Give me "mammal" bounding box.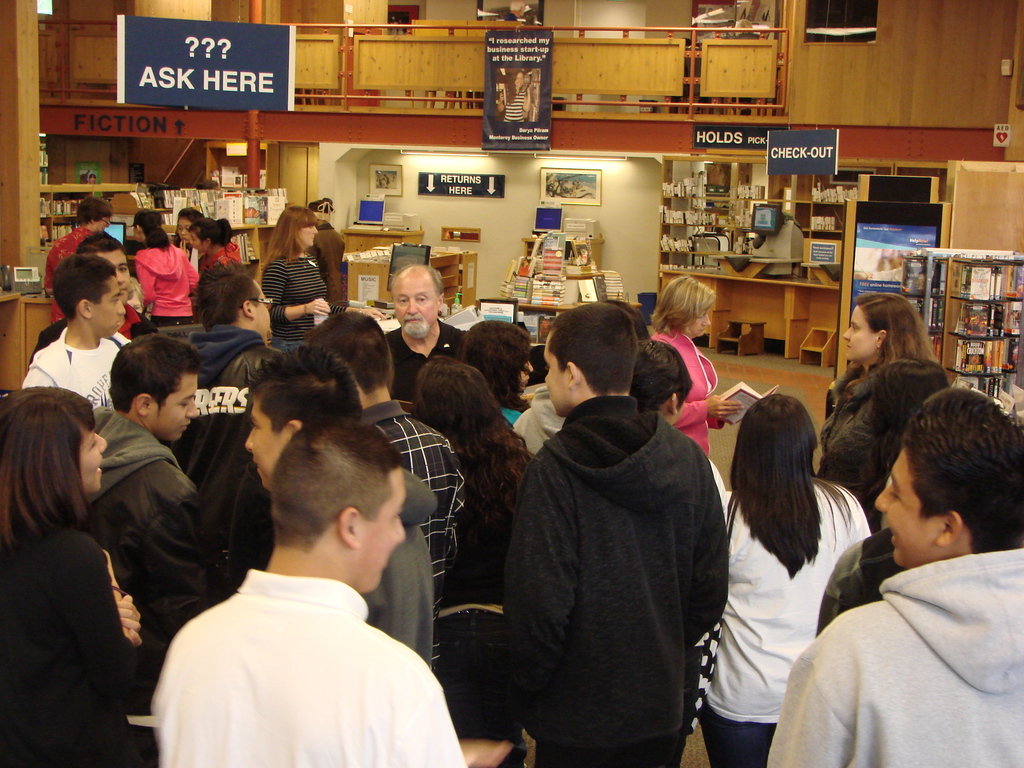
x1=0, y1=382, x2=153, y2=767.
